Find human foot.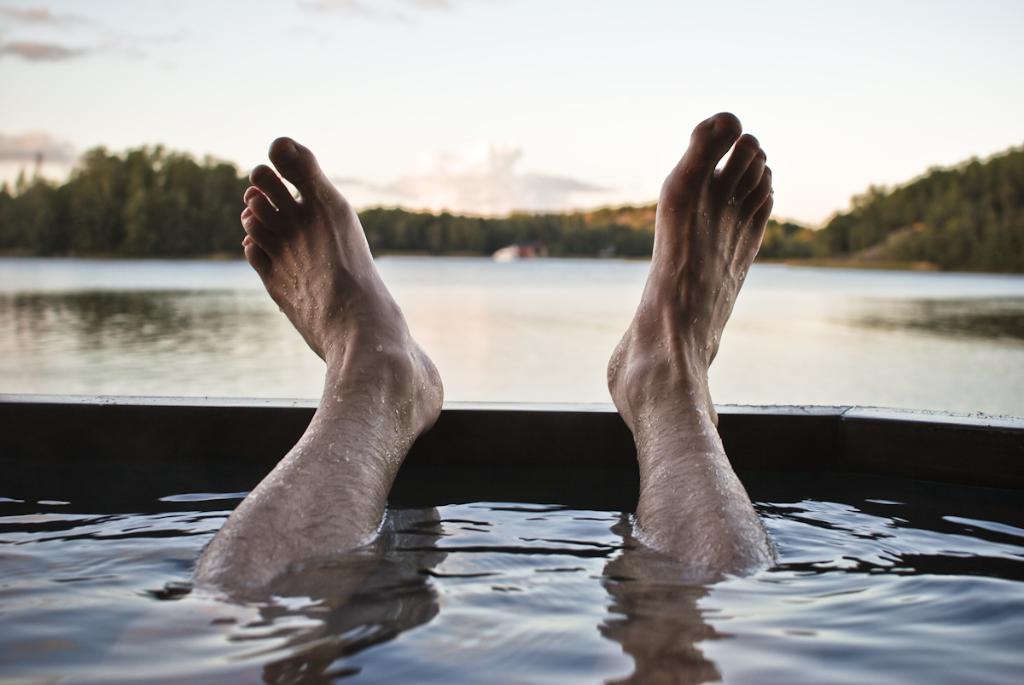
605 109 777 428.
